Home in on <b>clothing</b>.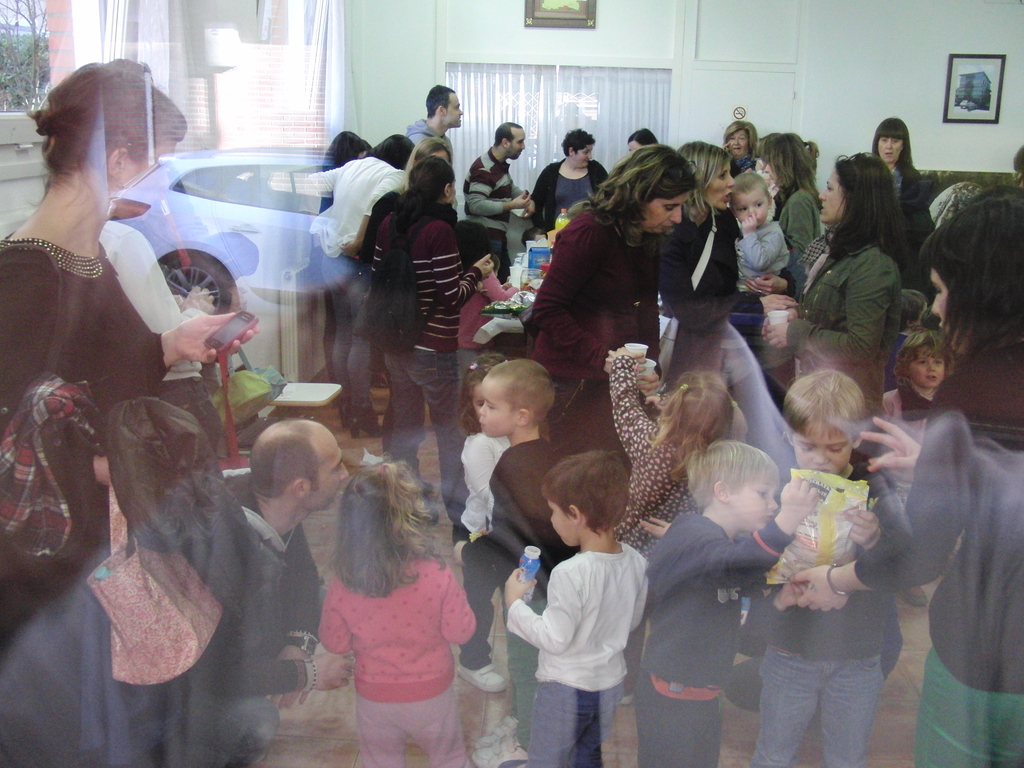
Homed in at 301,152,416,408.
